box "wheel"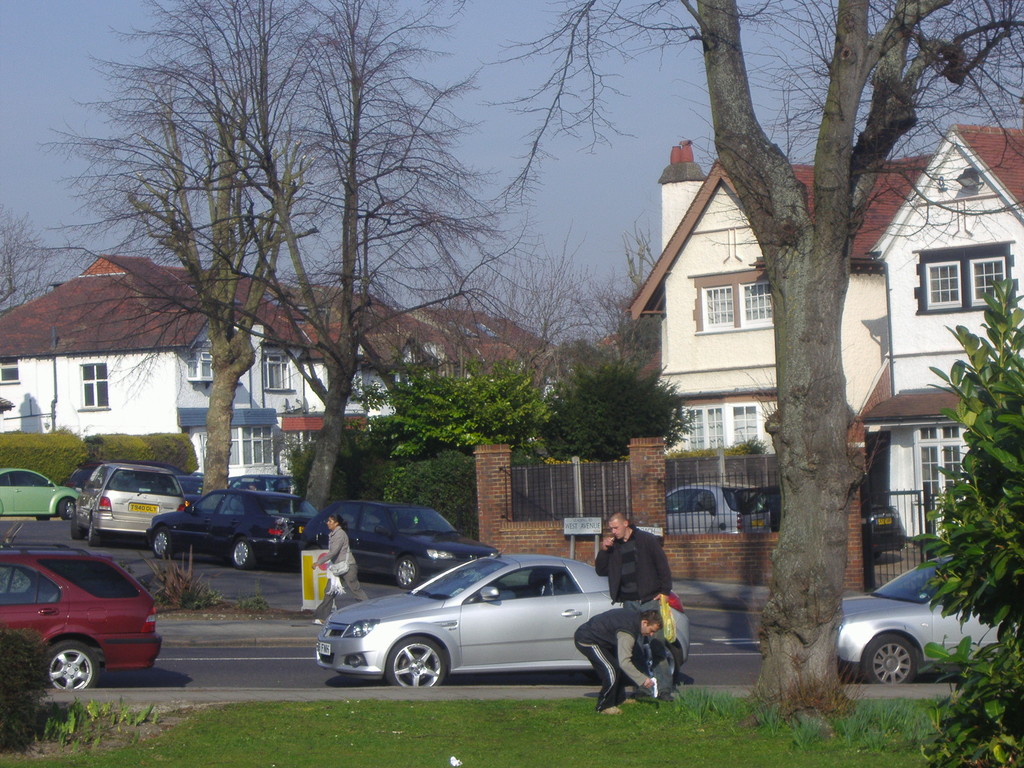
box=[87, 524, 99, 543]
